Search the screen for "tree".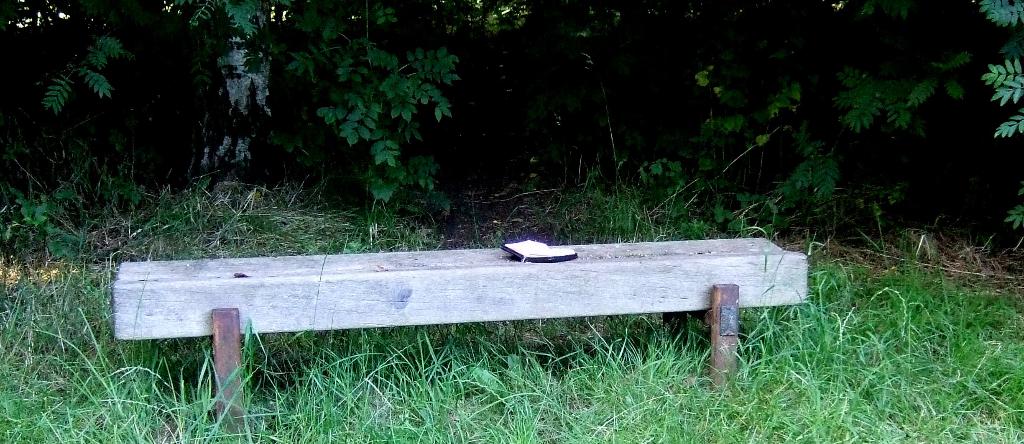
Found at region(0, 0, 1023, 256).
